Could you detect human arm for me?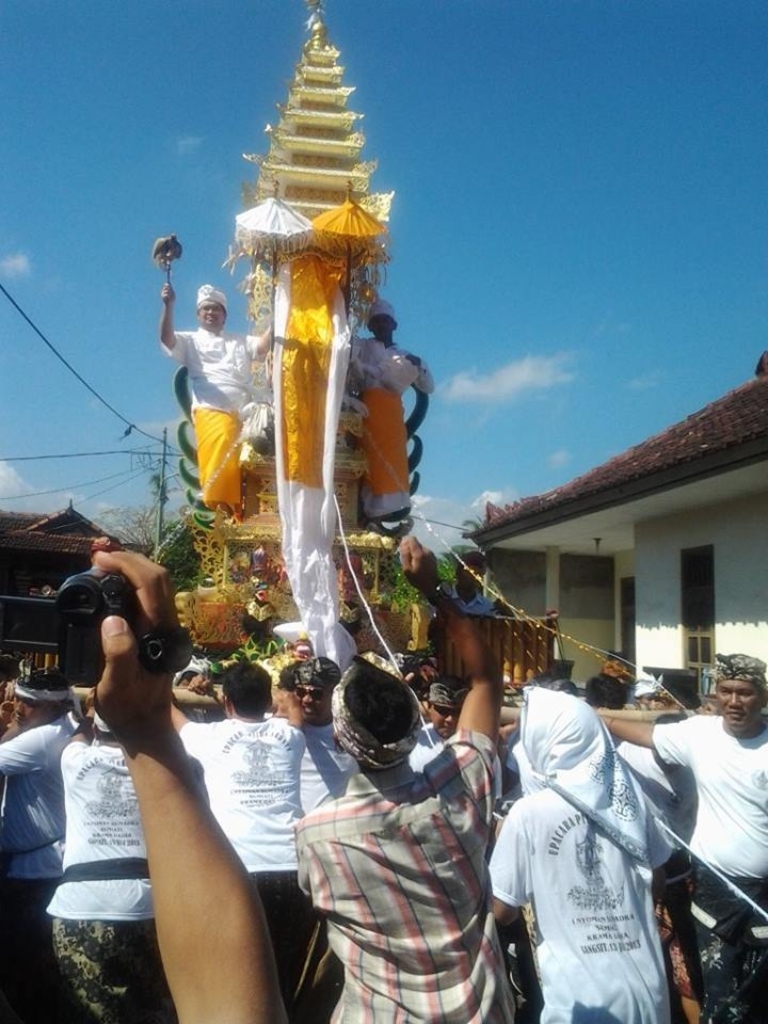
Detection result: bbox=[170, 703, 196, 734].
